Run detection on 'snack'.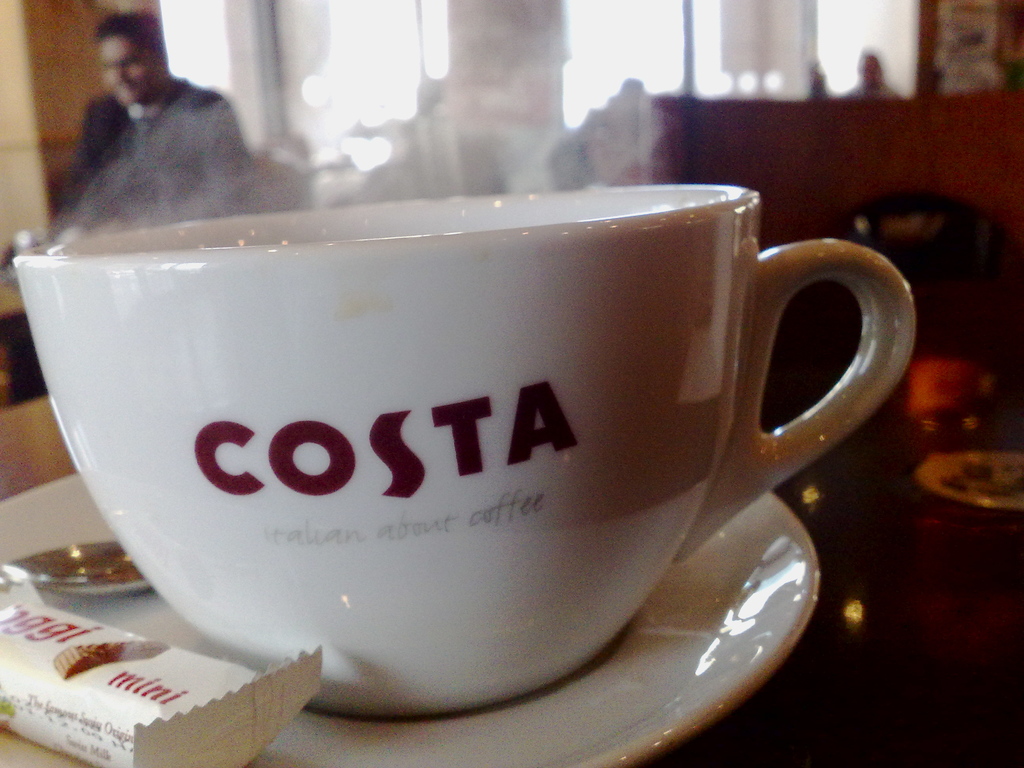
Result: <region>0, 577, 289, 761</region>.
